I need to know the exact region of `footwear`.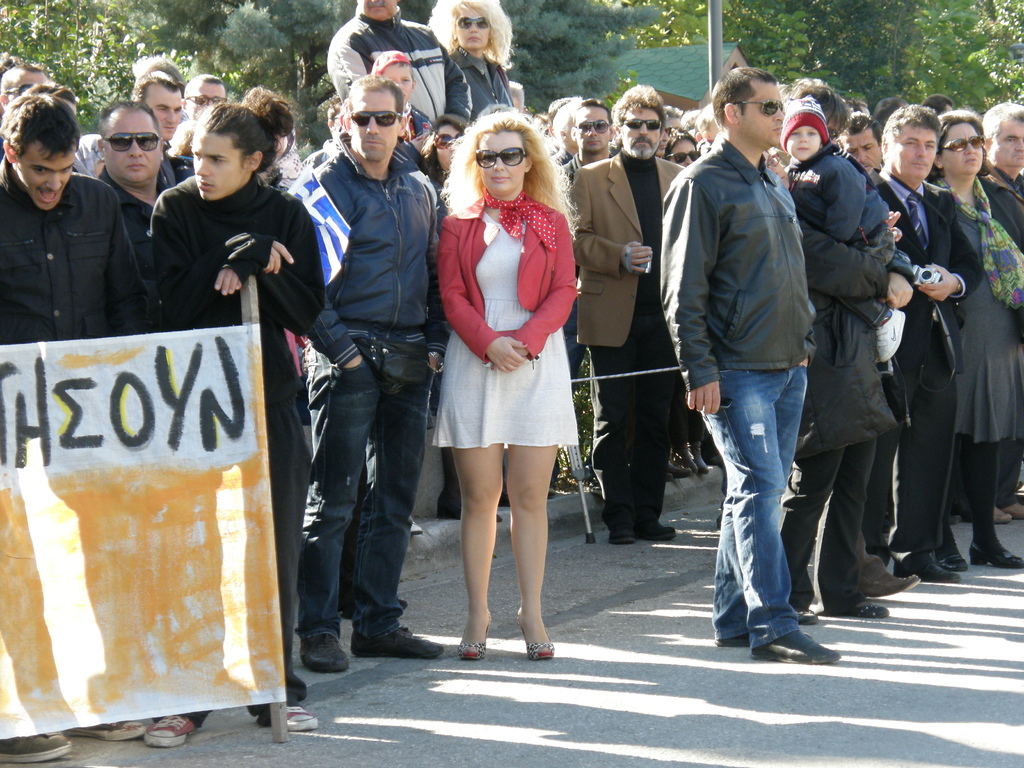
Region: (860,574,920,595).
